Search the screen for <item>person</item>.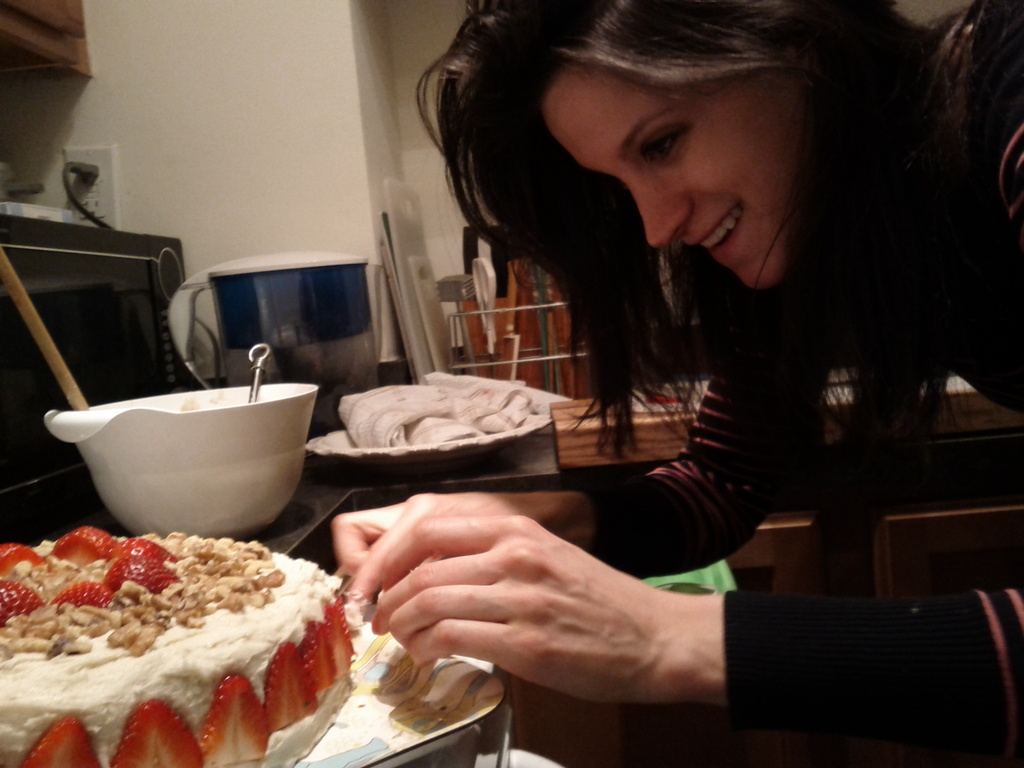
Found at 353, 27, 989, 713.
